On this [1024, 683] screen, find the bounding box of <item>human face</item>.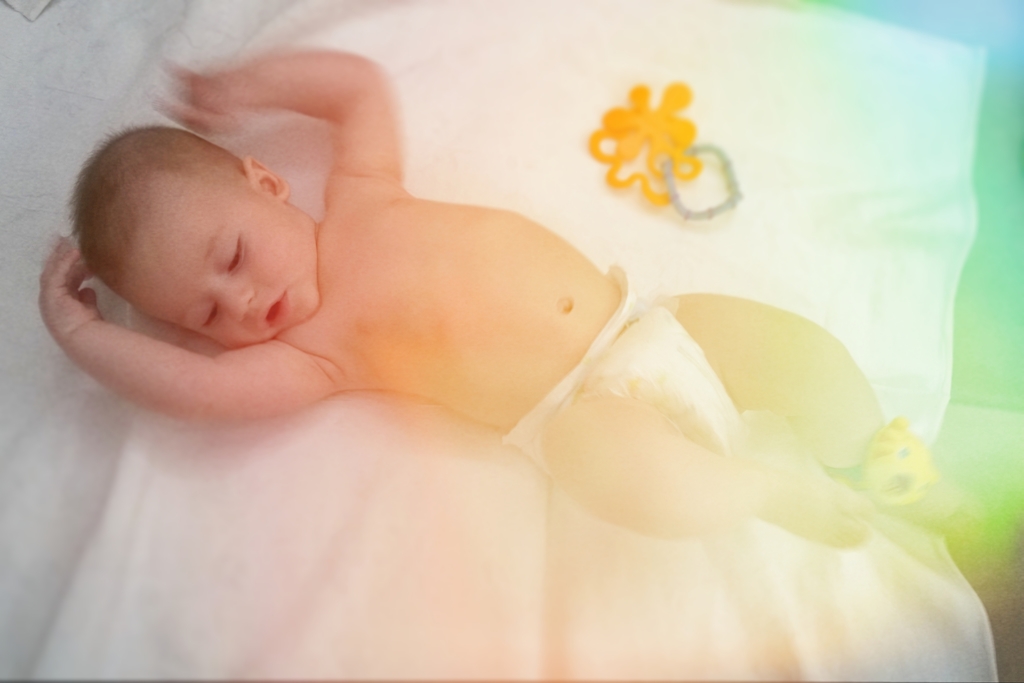
Bounding box: 130:183:317:355.
